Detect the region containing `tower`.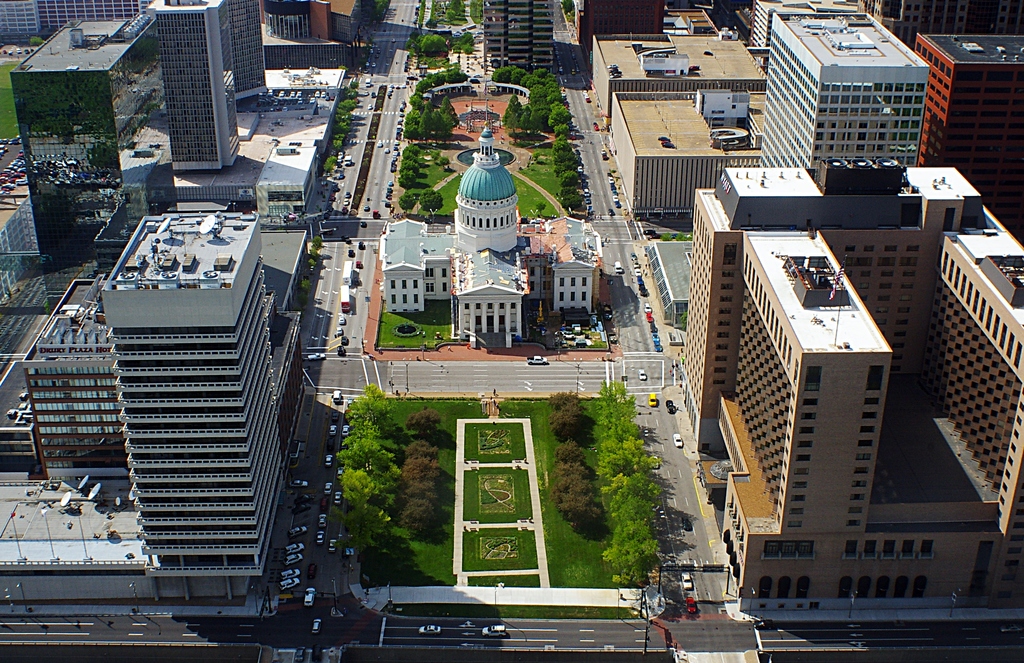
pyautogui.locateOnScreen(99, 216, 285, 600).
